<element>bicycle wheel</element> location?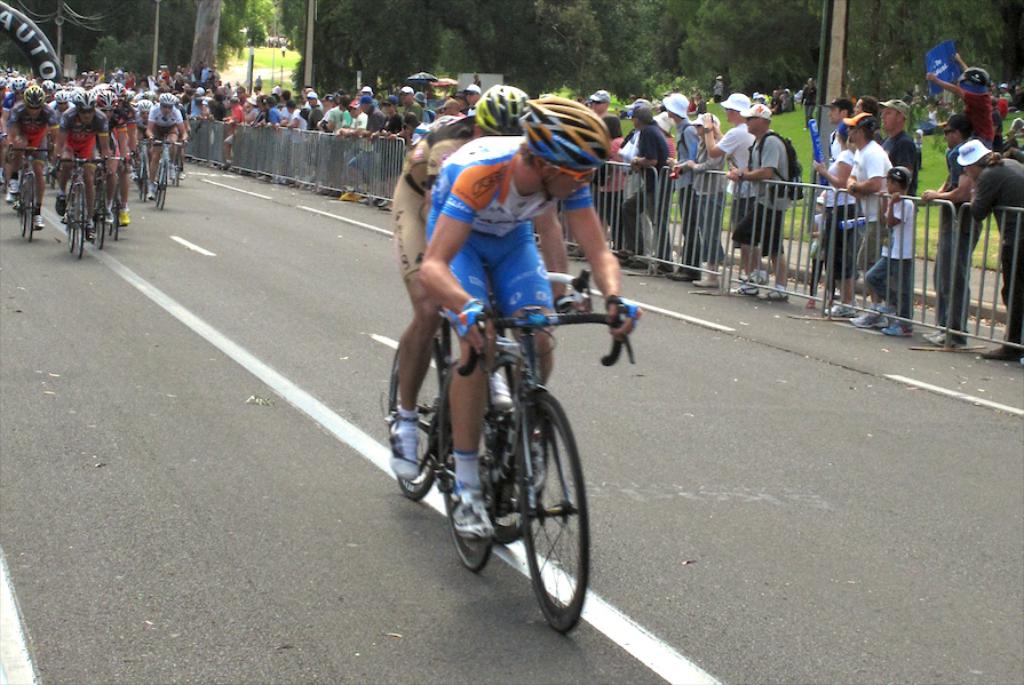
{"x1": 503, "y1": 387, "x2": 593, "y2": 634}
